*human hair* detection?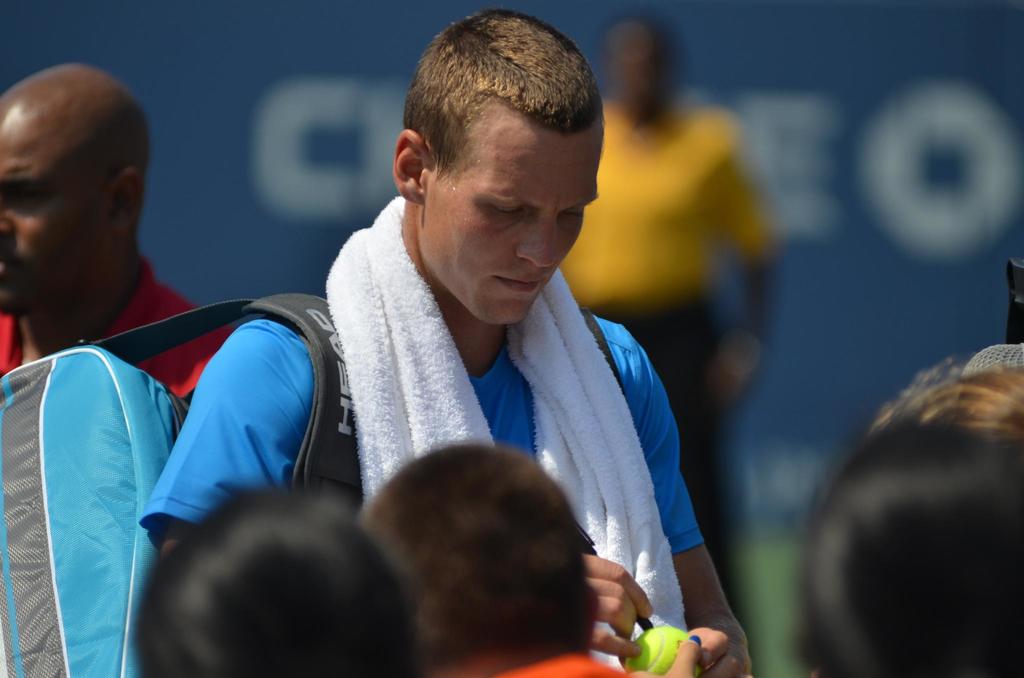
x1=872 y1=354 x2=1023 y2=458
